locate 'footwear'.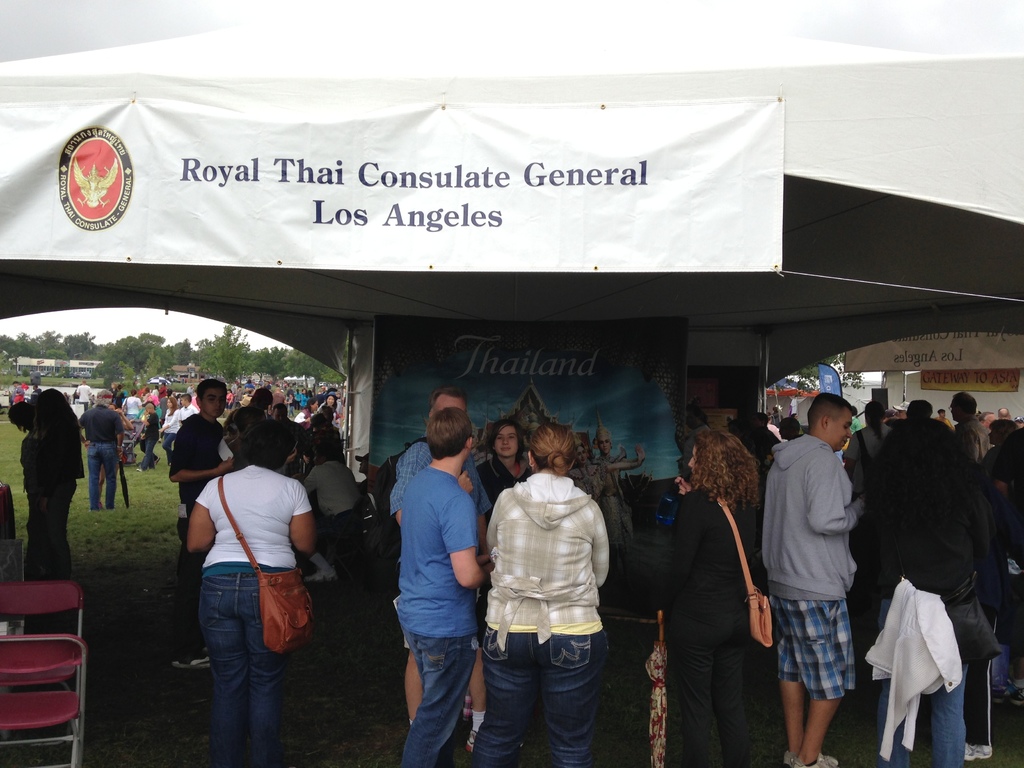
Bounding box: 465/729/521/750.
